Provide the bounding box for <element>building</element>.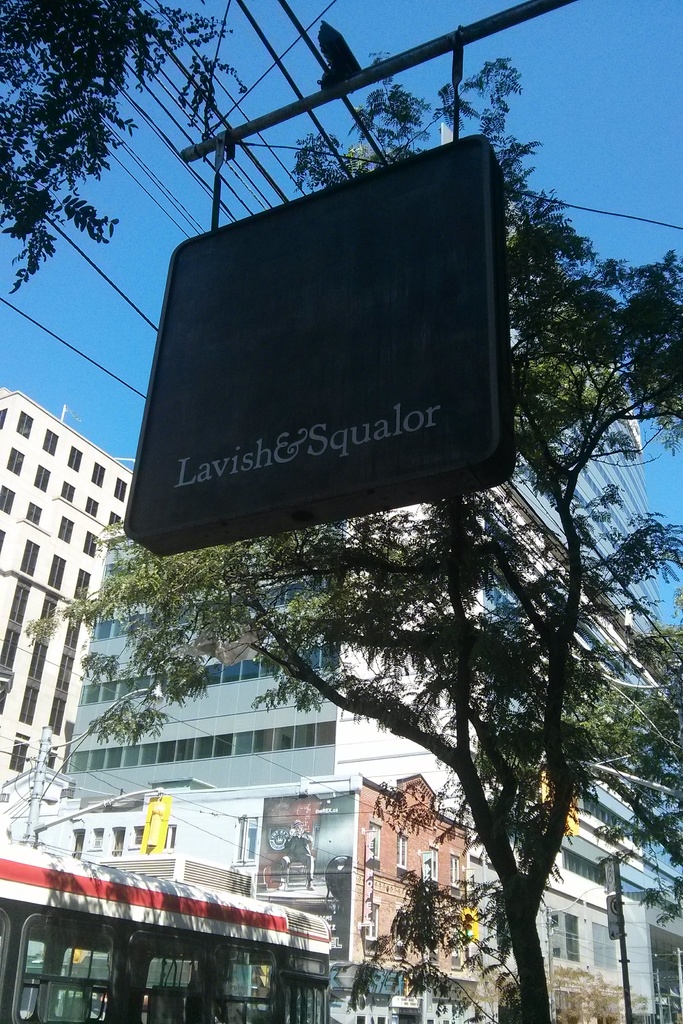
<bbox>51, 118, 655, 1023</bbox>.
